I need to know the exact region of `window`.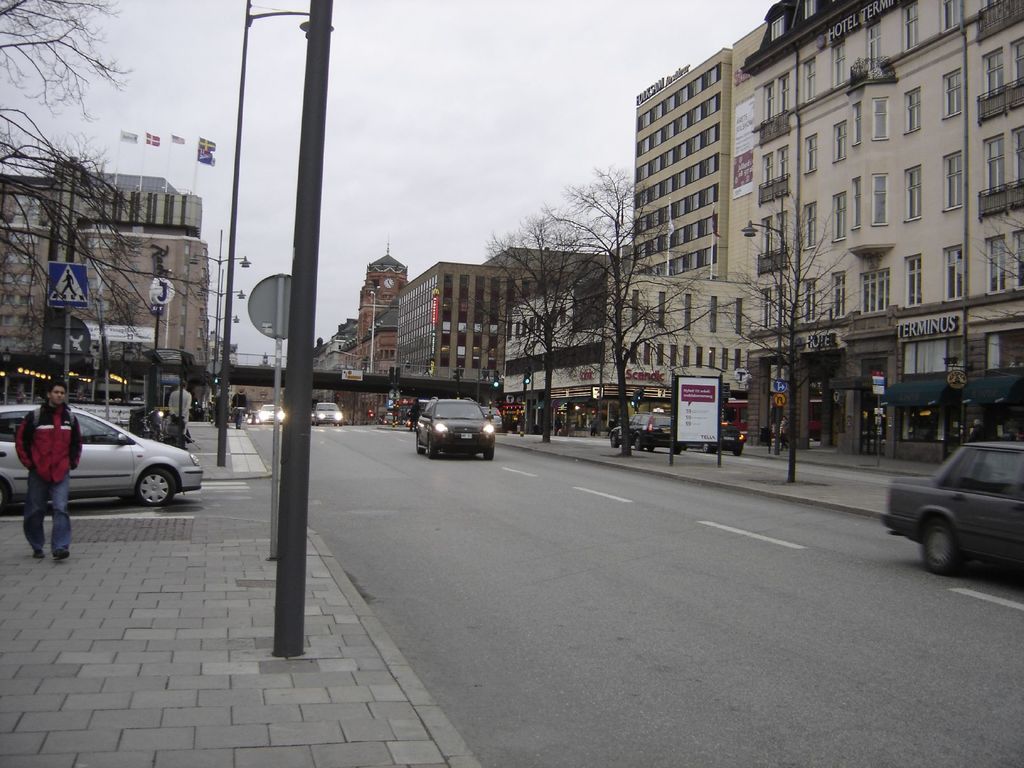
Region: (left=989, top=232, right=1007, bottom=294).
